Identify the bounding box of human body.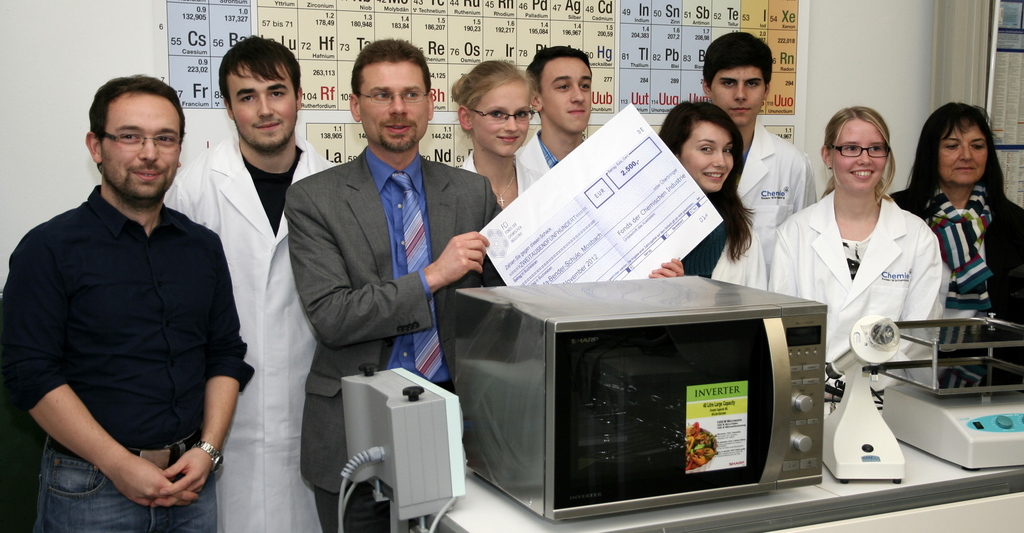
bbox=(15, 79, 243, 523).
